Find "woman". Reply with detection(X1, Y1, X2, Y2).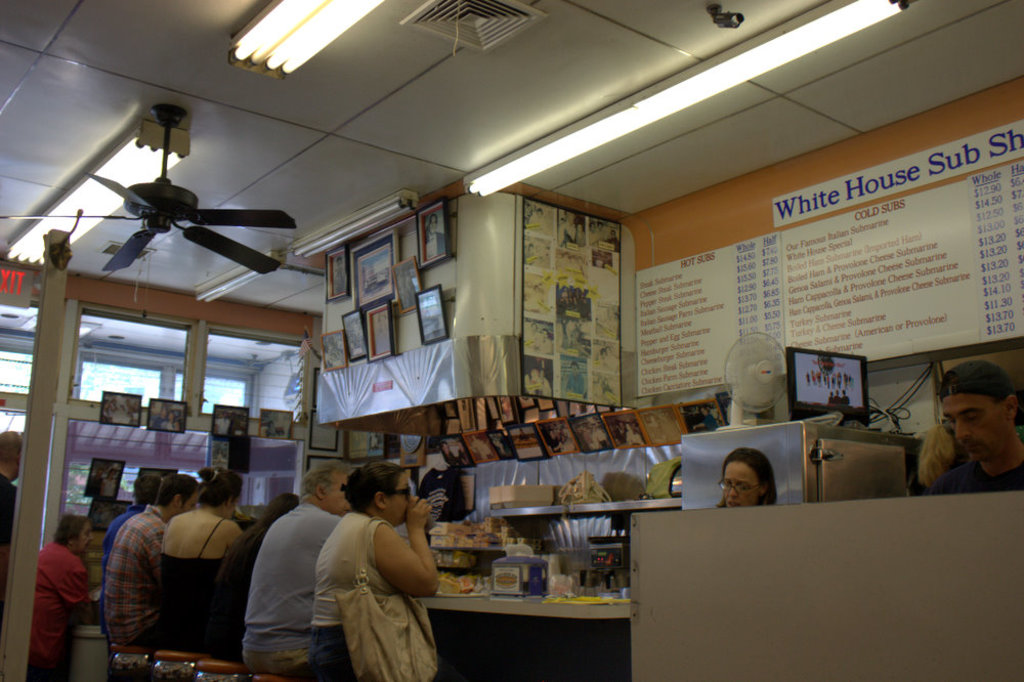
detection(715, 446, 780, 507).
